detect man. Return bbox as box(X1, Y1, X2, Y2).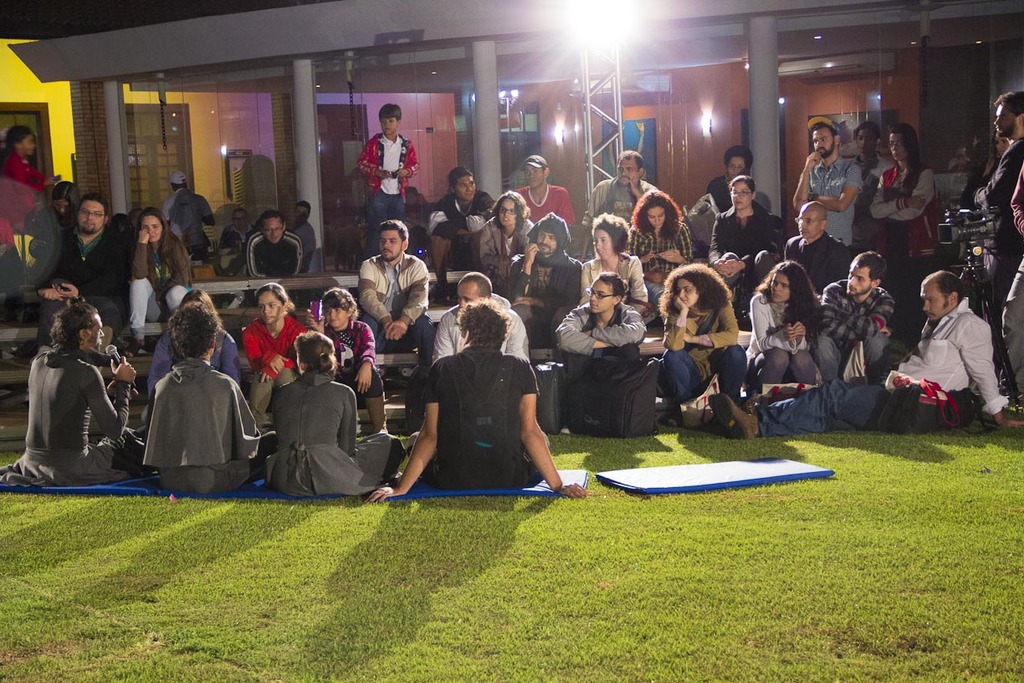
box(427, 163, 494, 300).
